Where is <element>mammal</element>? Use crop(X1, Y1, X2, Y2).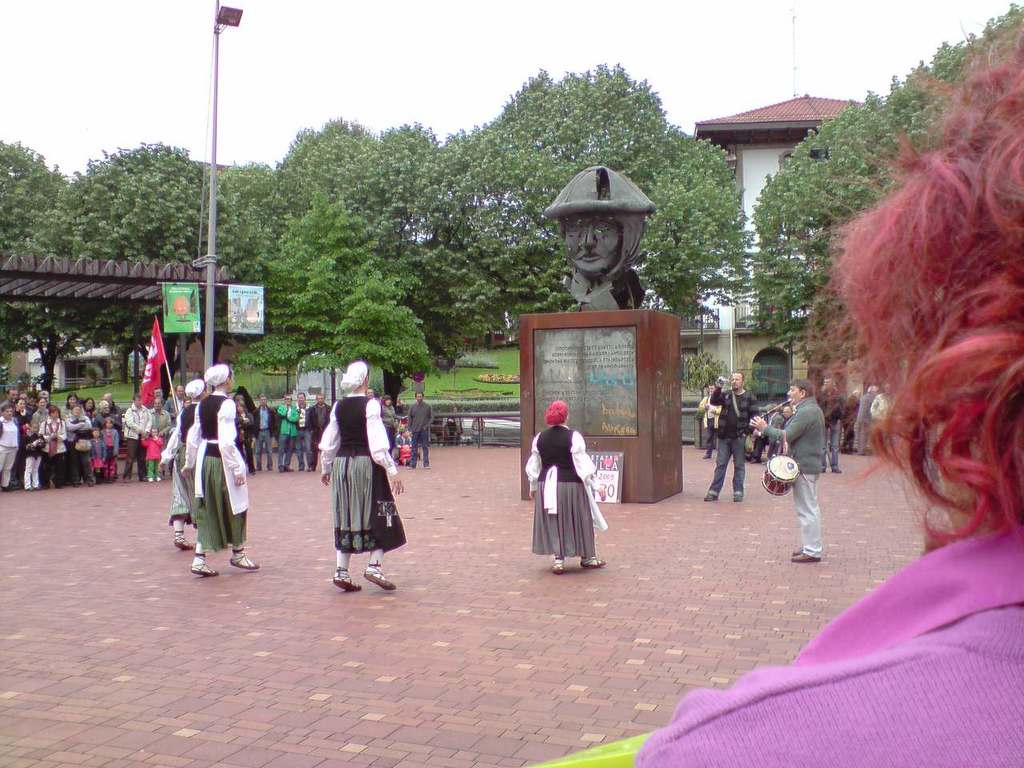
crop(558, 214, 622, 286).
